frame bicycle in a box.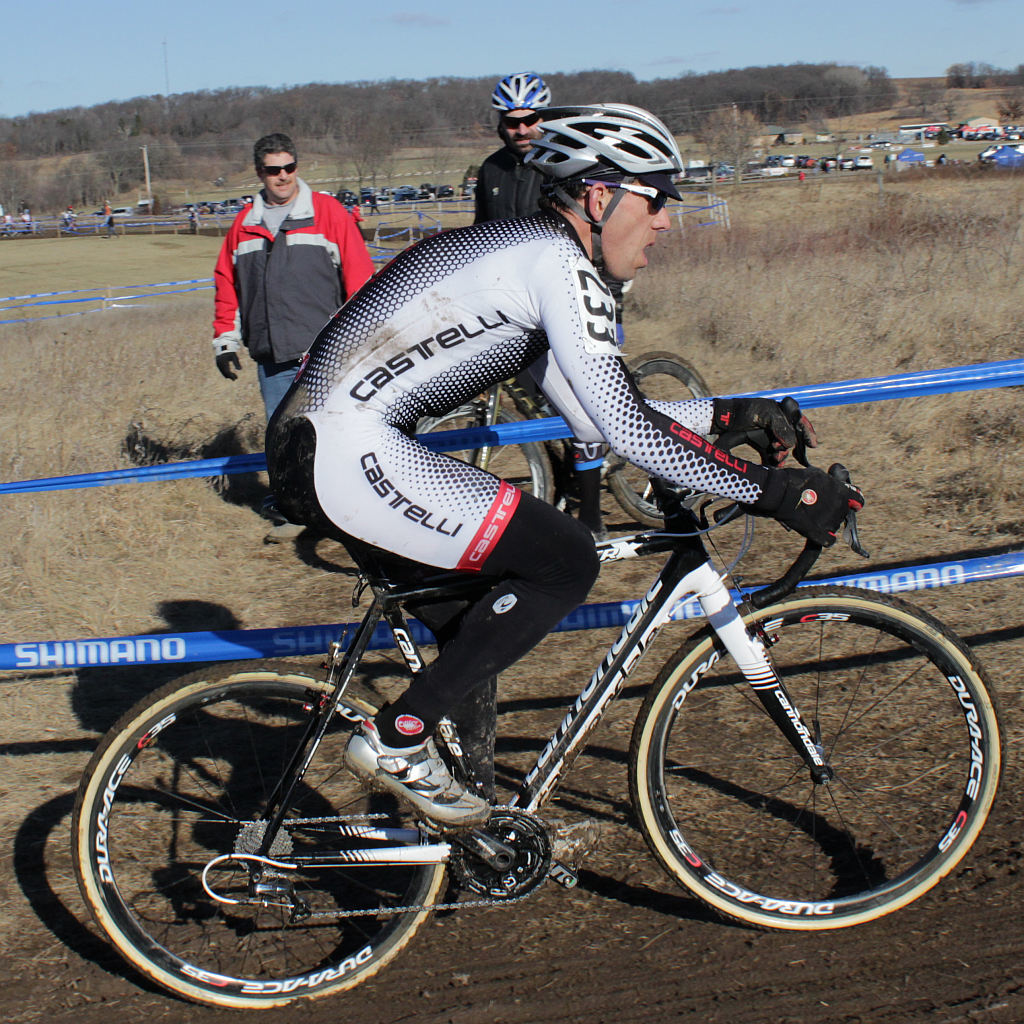
407, 351, 722, 519.
